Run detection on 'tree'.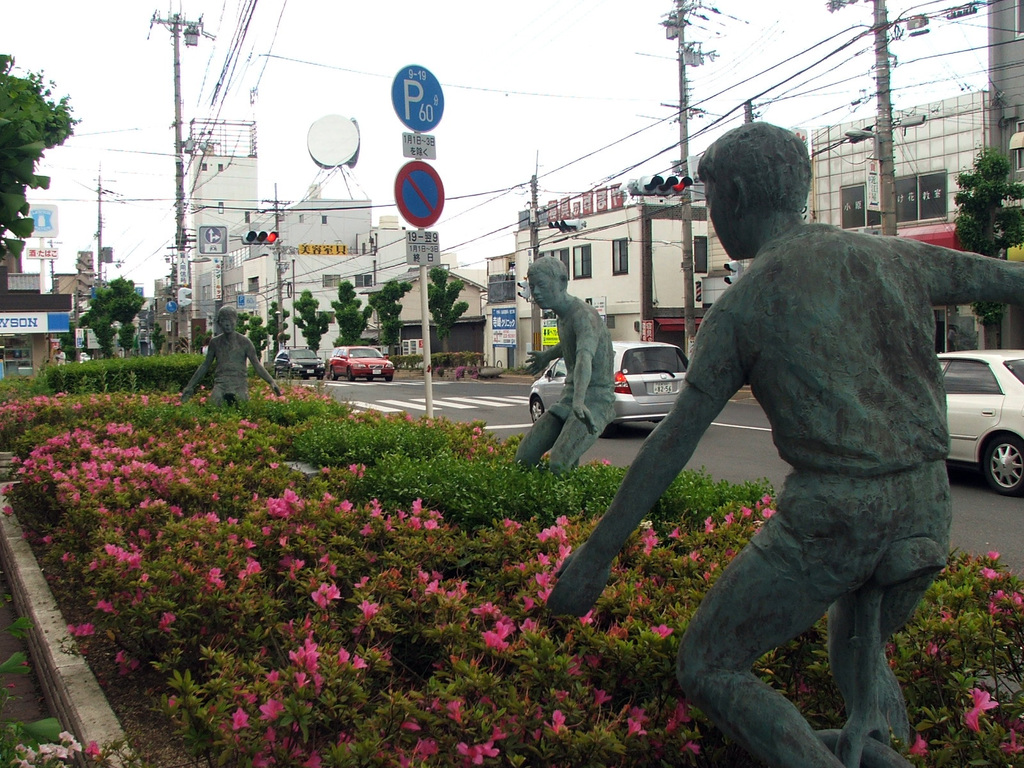
Result: bbox=(0, 45, 87, 260).
